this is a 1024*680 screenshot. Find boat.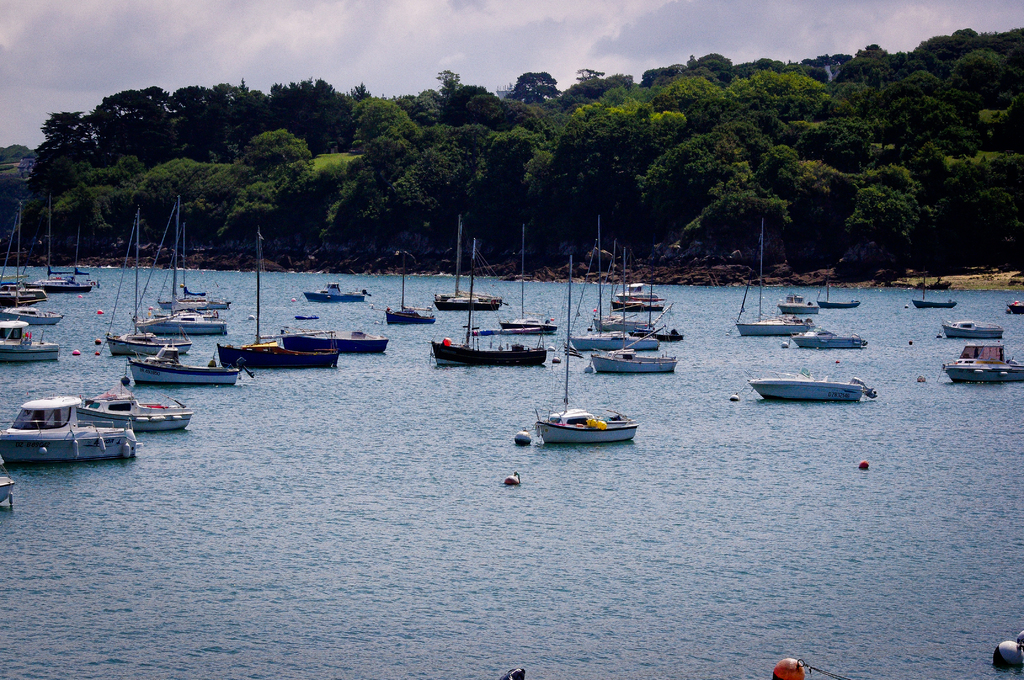
Bounding box: [left=0, top=394, right=136, bottom=458].
